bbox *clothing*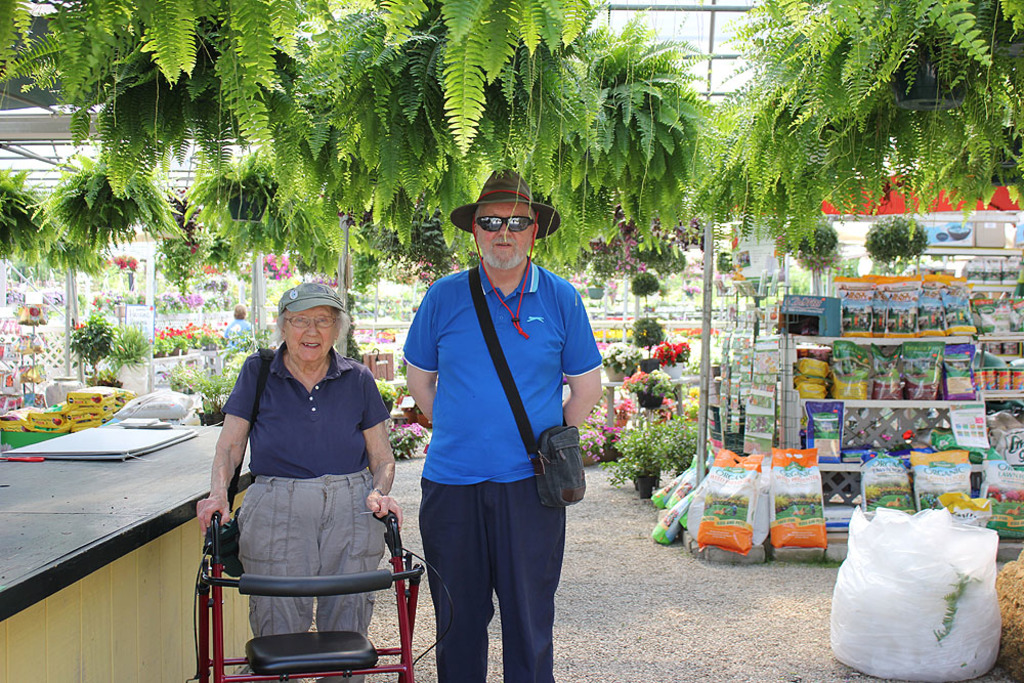
bbox=[395, 215, 601, 637]
